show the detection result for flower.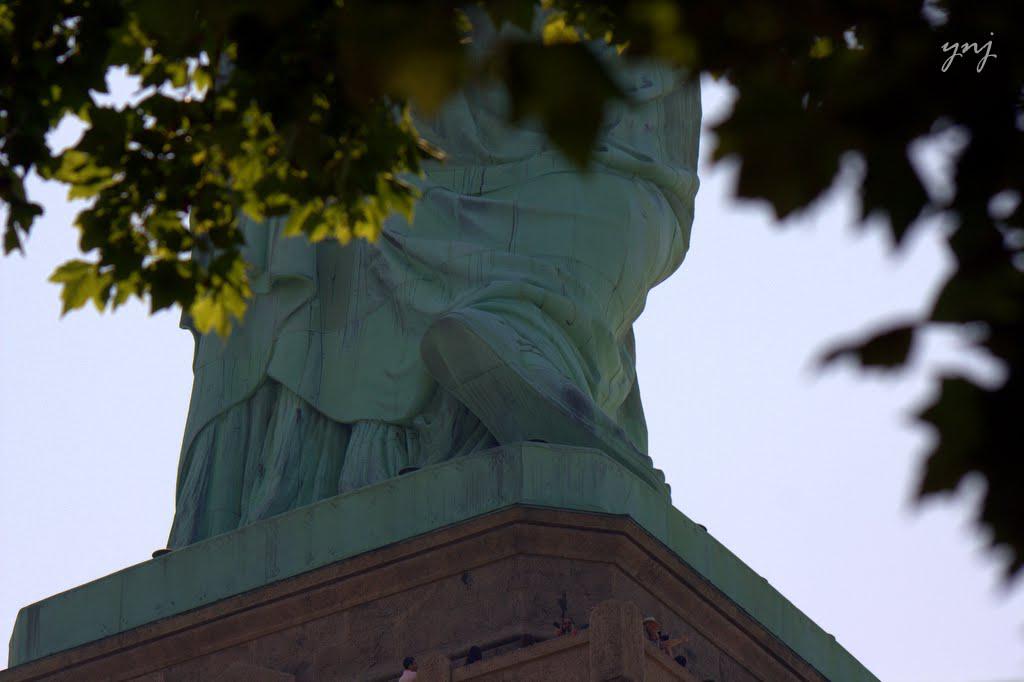
Rect(190, 272, 242, 345).
